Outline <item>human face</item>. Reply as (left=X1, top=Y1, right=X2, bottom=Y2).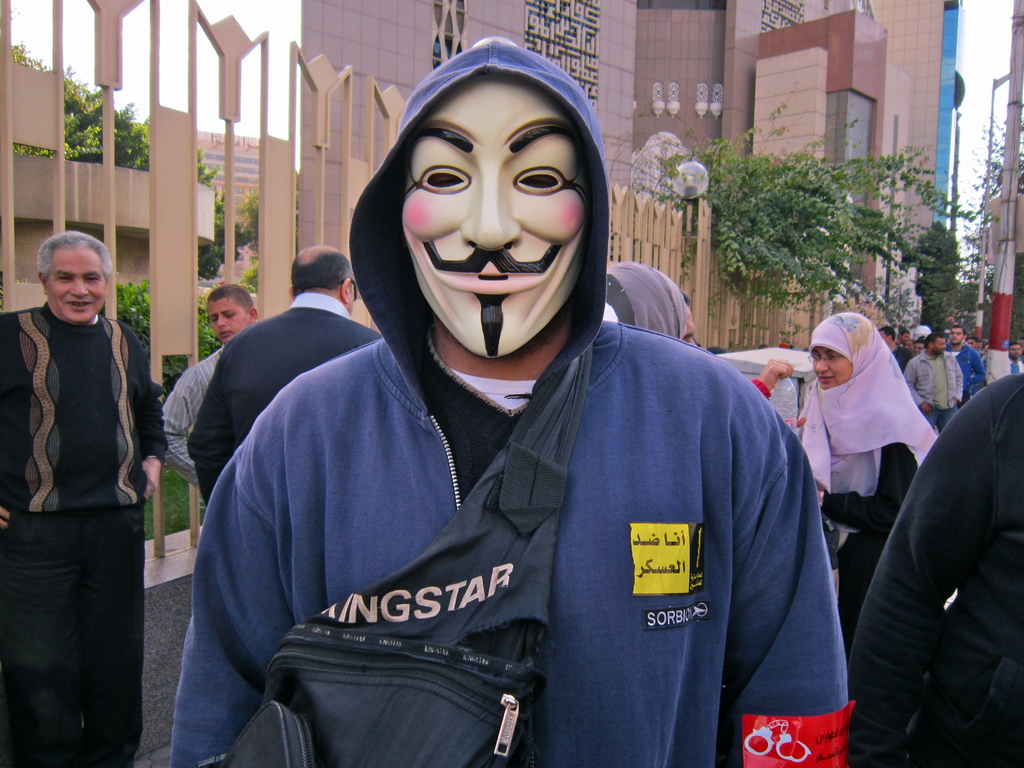
(left=950, top=326, right=966, bottom=344).
